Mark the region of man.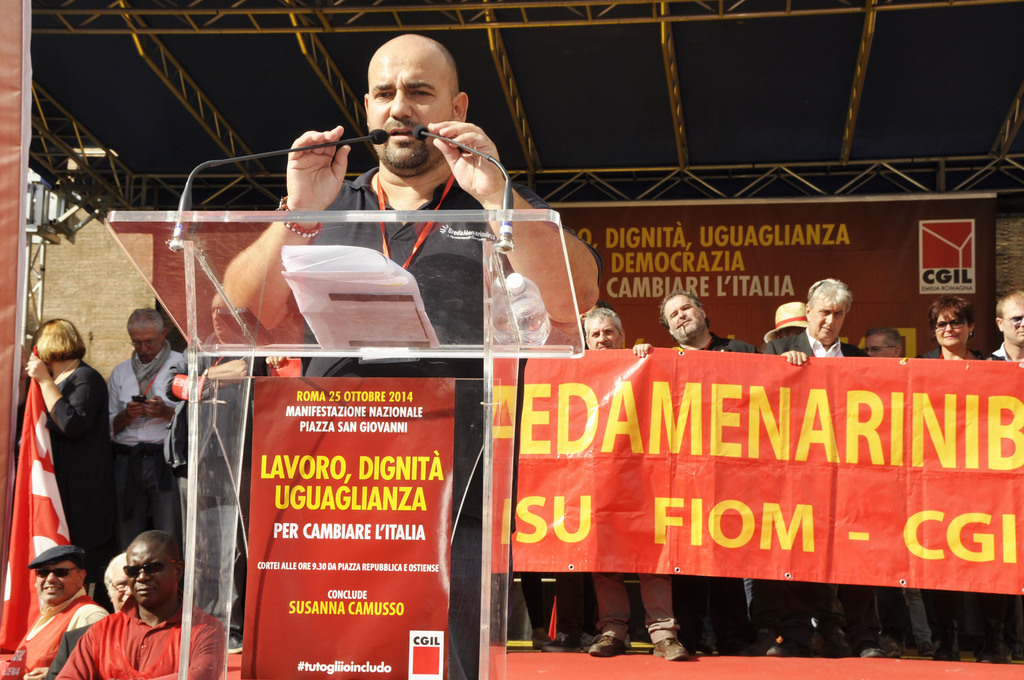
Region: crop(16, 545, 109, 679).
